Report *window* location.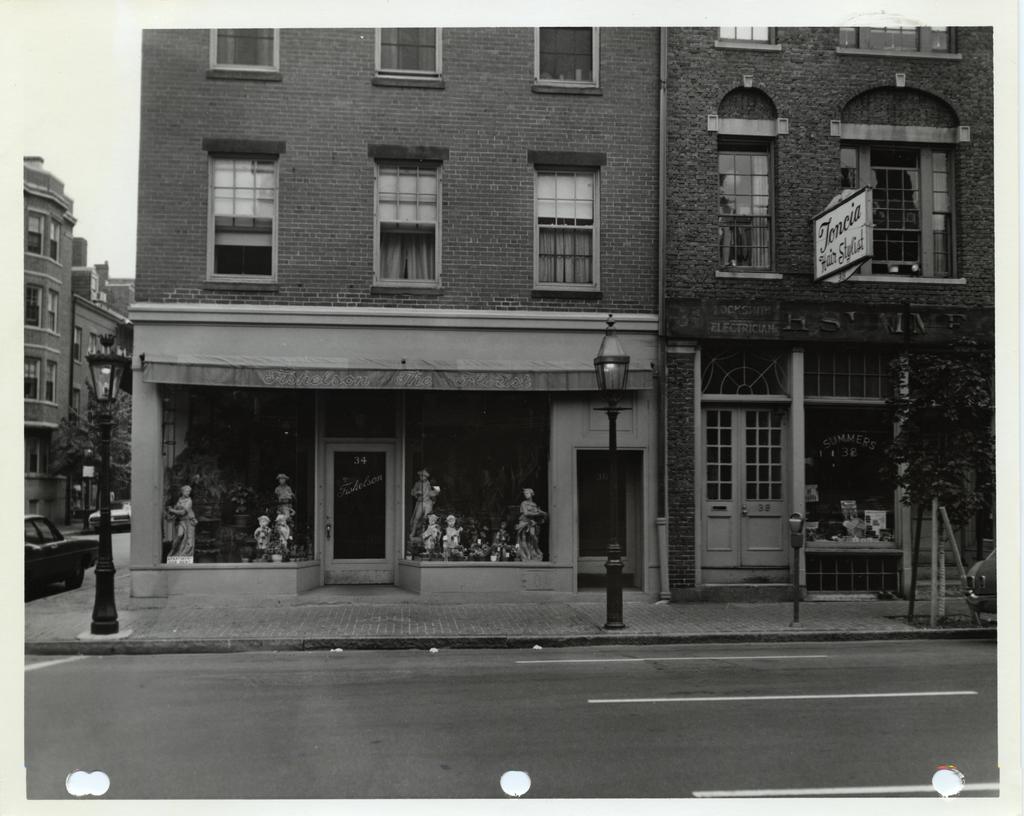
Report: (x1=209, y1=152, x2=277, y2=279).
